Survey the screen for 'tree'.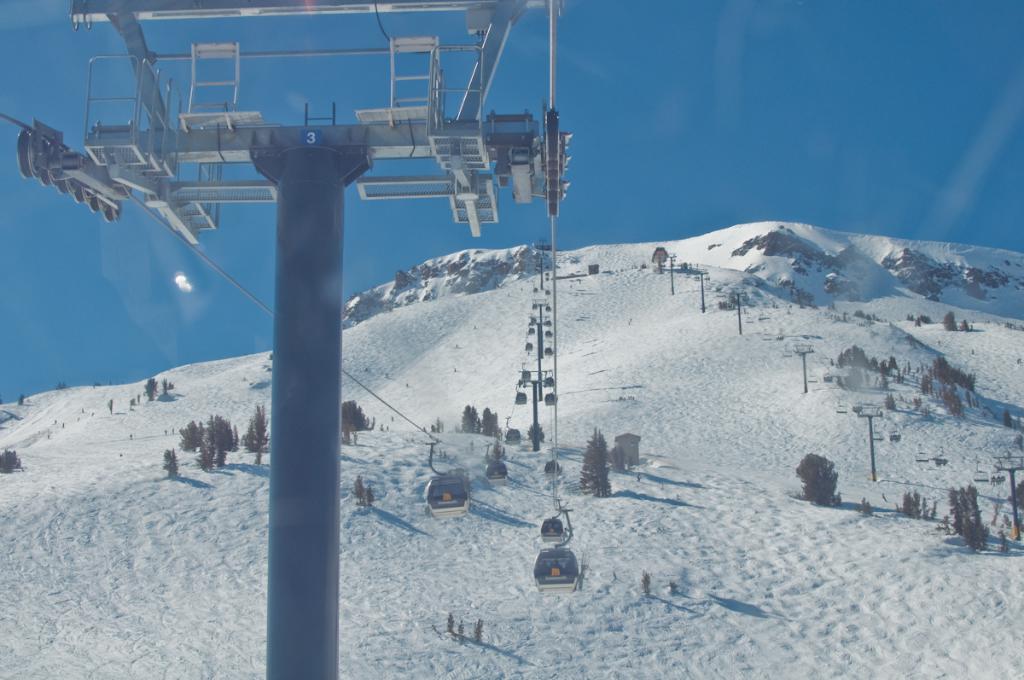
Survey found: [464,404,479,433].
